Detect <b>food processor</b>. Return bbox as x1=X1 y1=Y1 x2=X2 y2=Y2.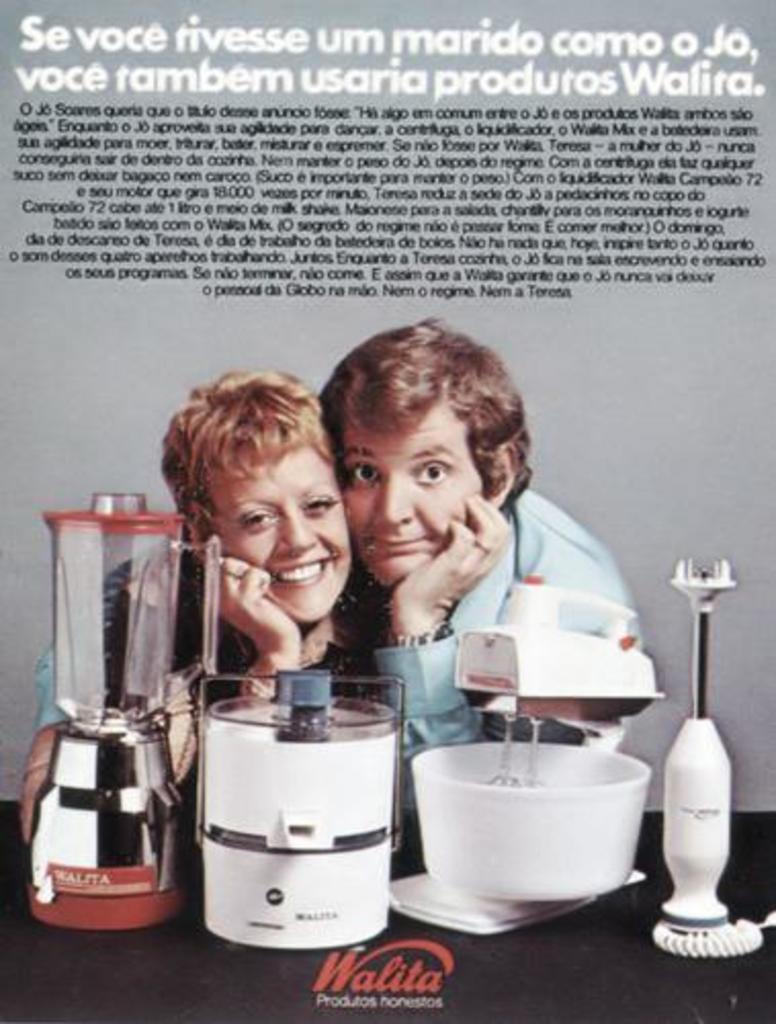
x1=192 y1=664 x2=401 y2=956.
